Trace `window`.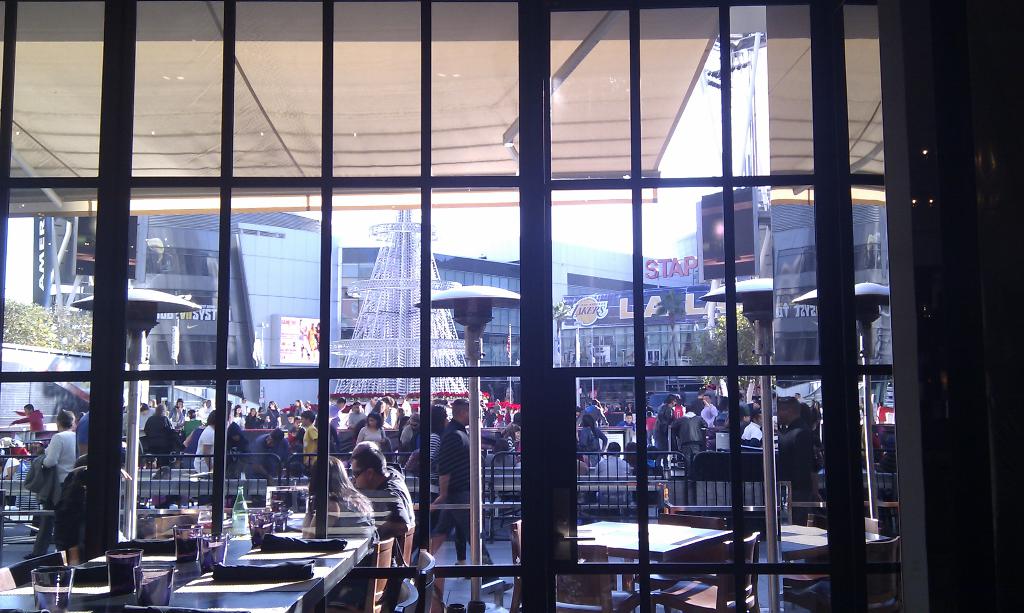
Traced to 549, 189, 635, 367.
